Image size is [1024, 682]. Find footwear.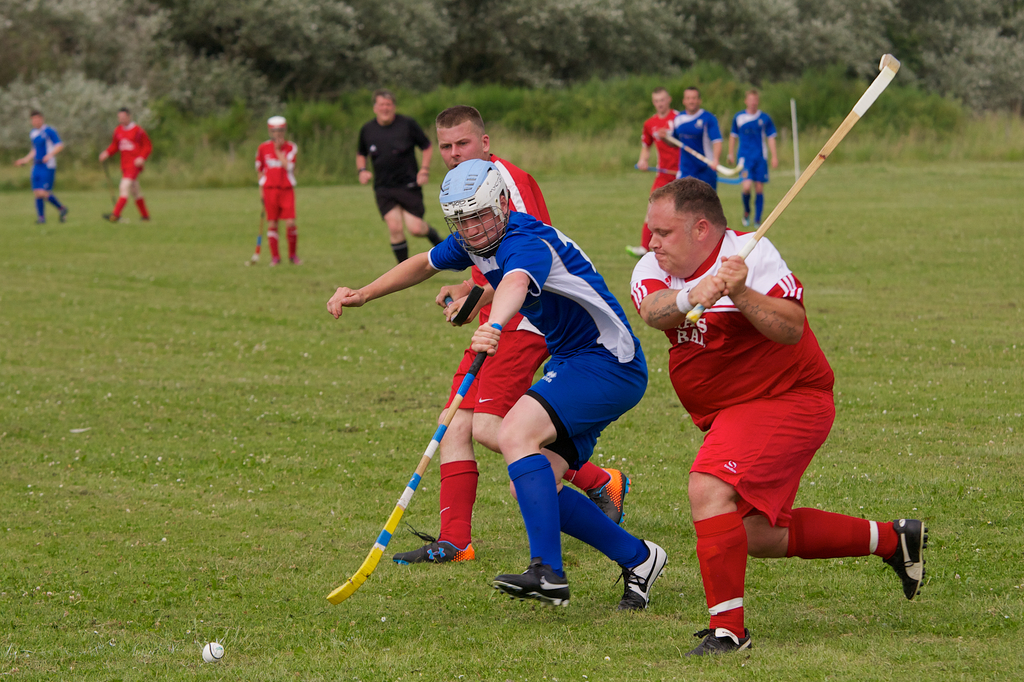
(x1=883, y1=514, x2=932, y2=602).
